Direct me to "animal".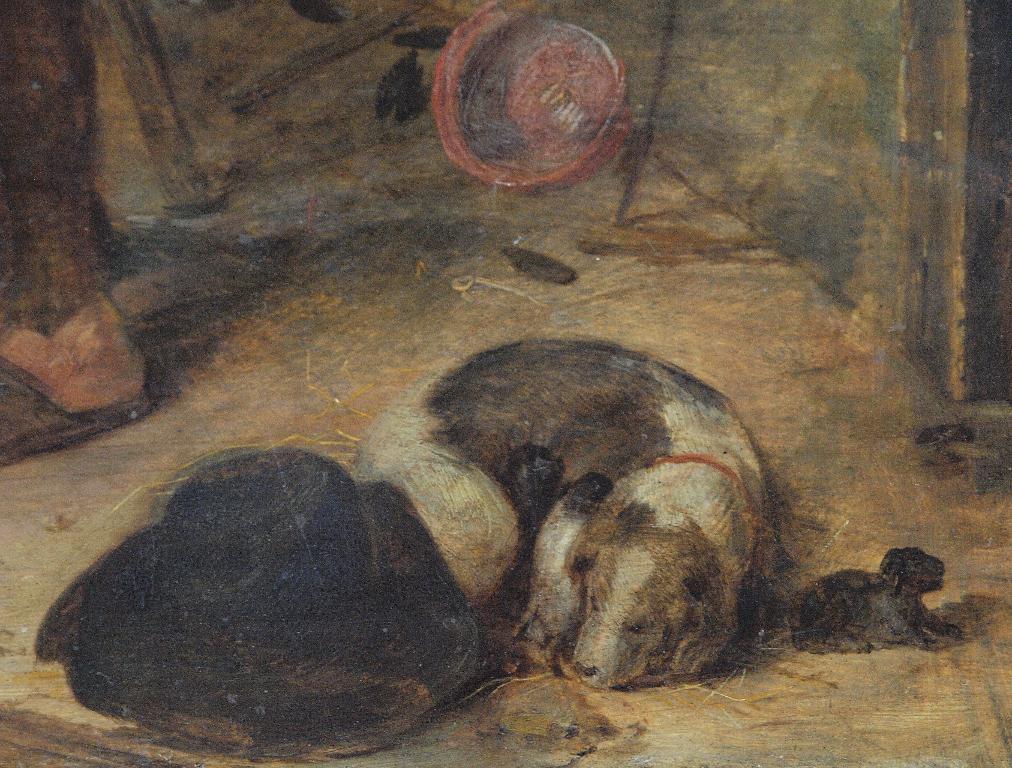
Direction: 791:536:971:653.
